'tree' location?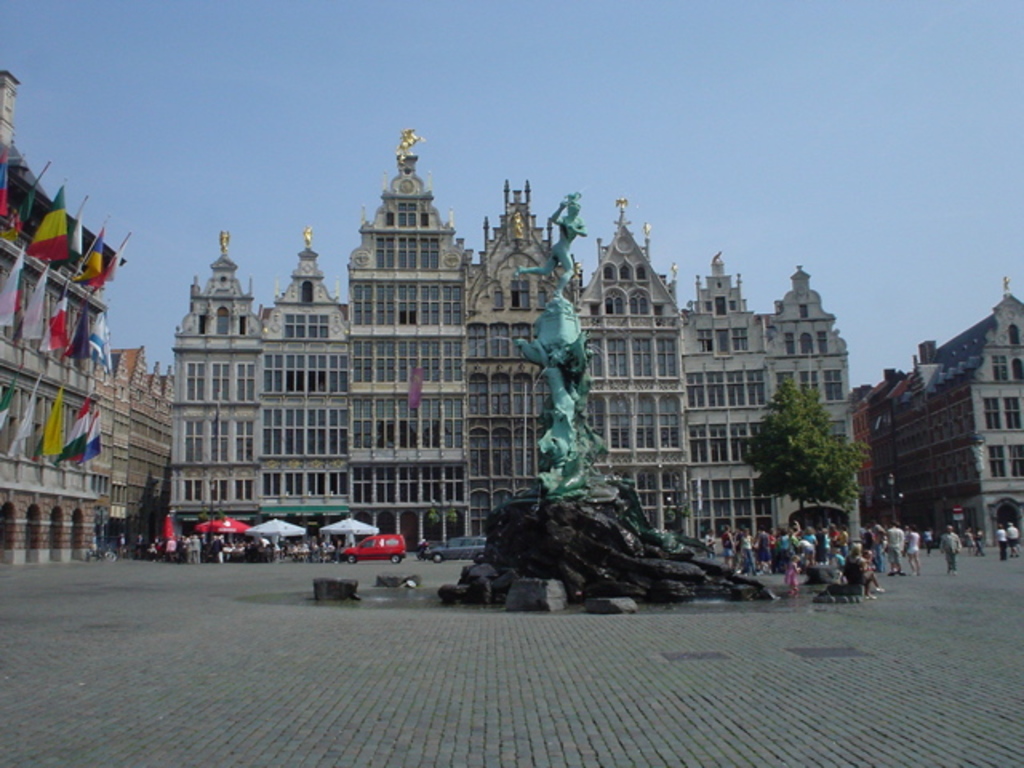
bbox=(742, 366, 870, 530)
